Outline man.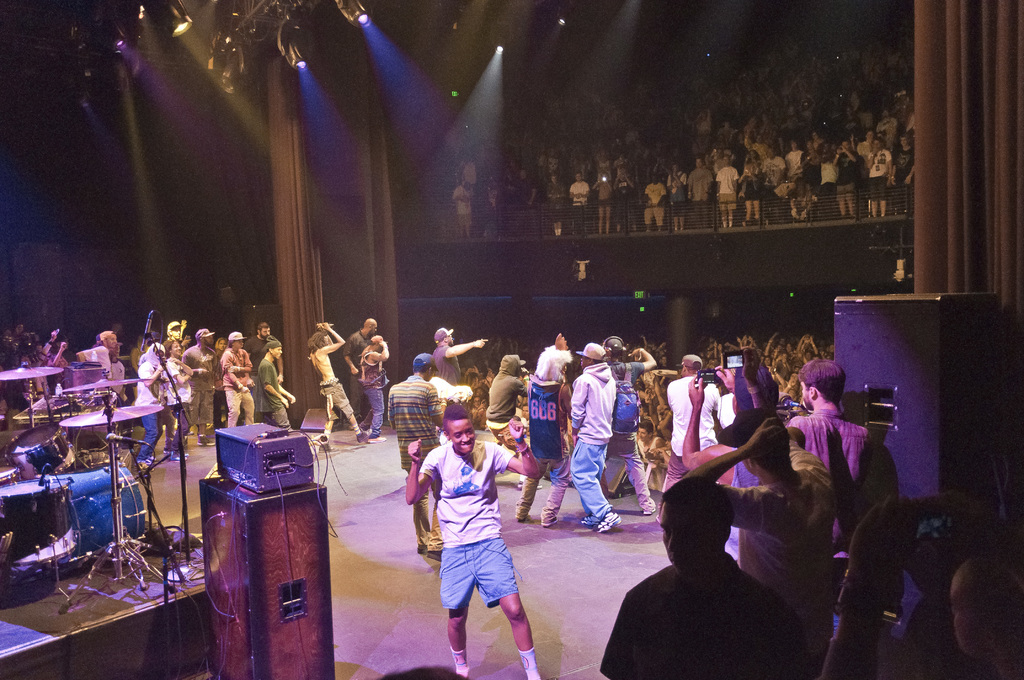
Outline: 182:329:216:443.
